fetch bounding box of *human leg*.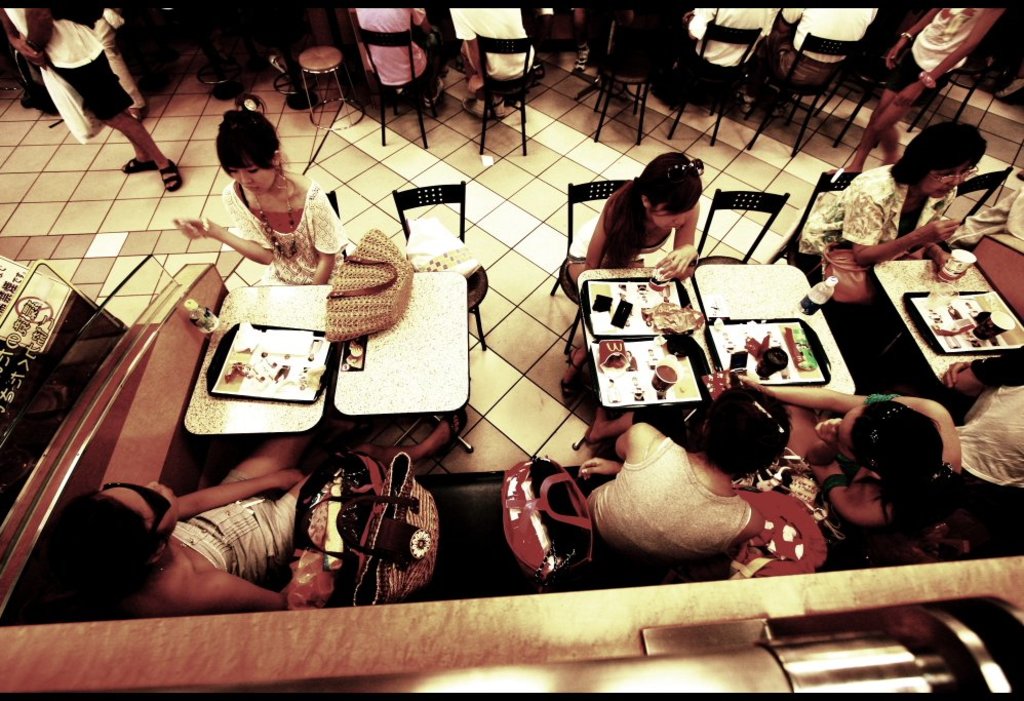
Bbox: [x1=232, y1=426, x2=299, y2=484].
